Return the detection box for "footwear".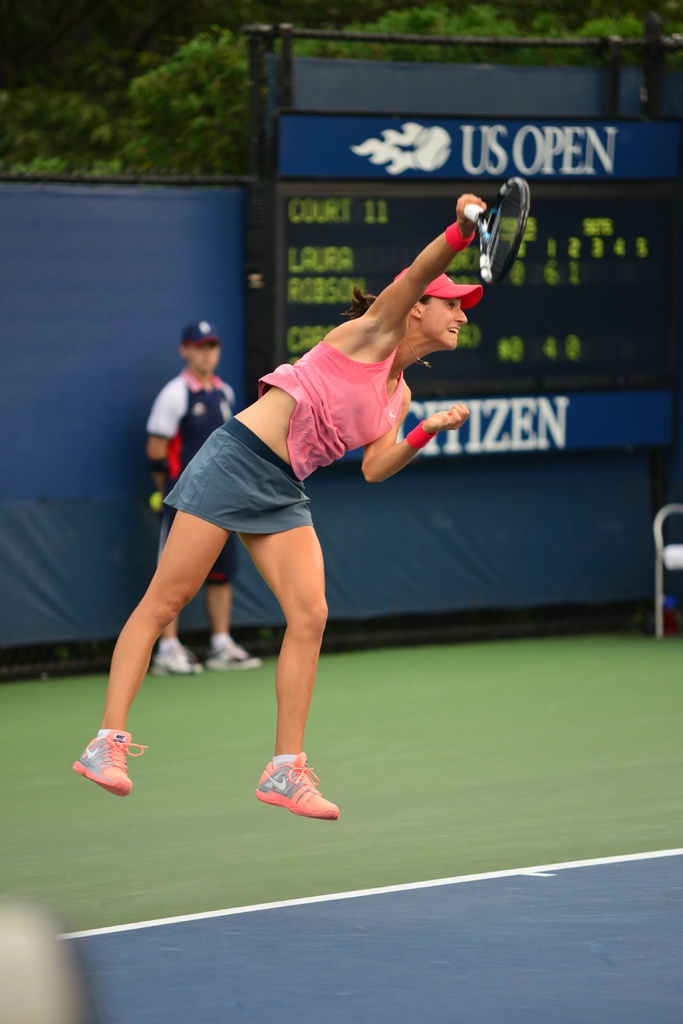
<region>64, 735, 138, 803</region>.
